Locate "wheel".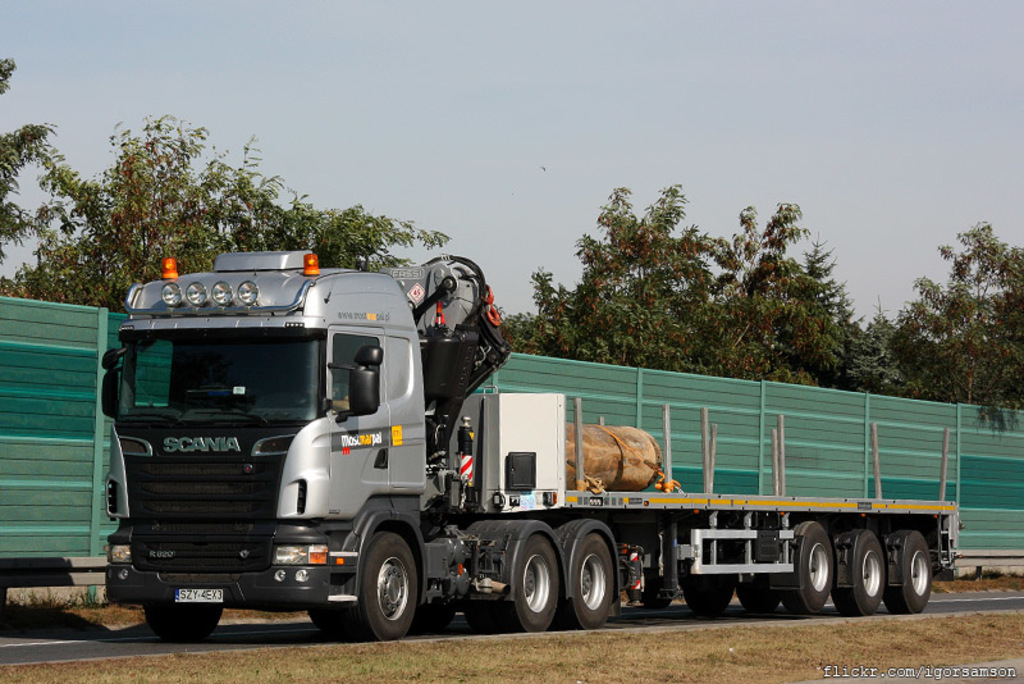
Bounding box: bbox=[742, 557, 773, 605].
